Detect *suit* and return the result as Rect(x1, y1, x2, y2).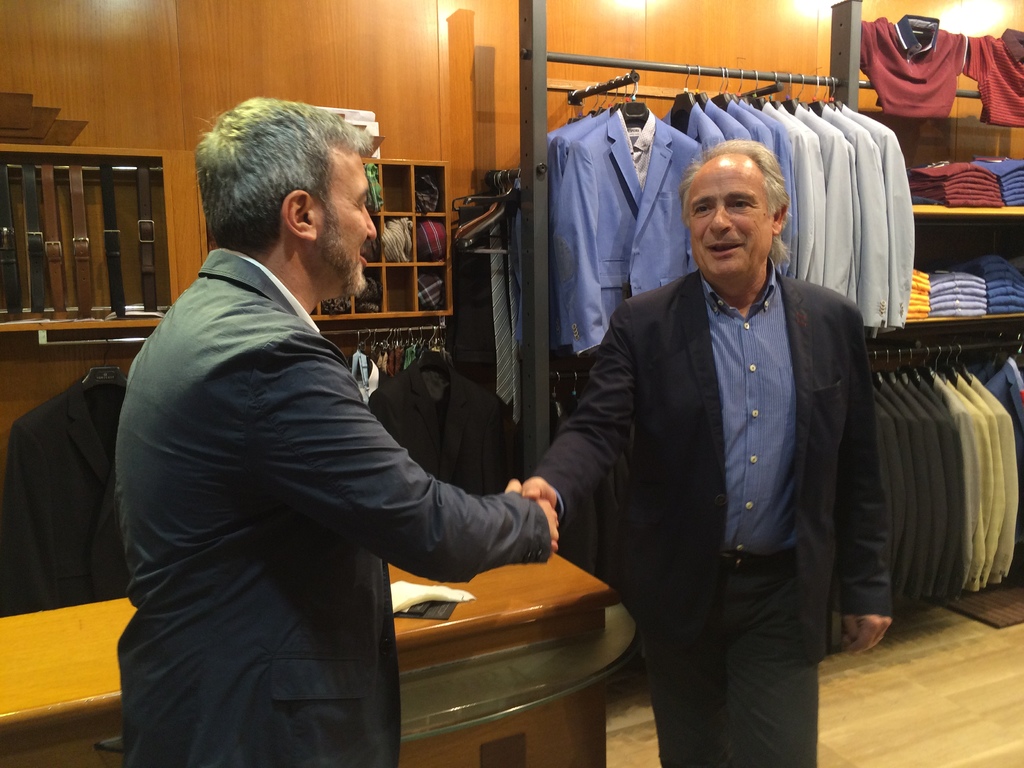
Rect(700, 93, 751, 147).
